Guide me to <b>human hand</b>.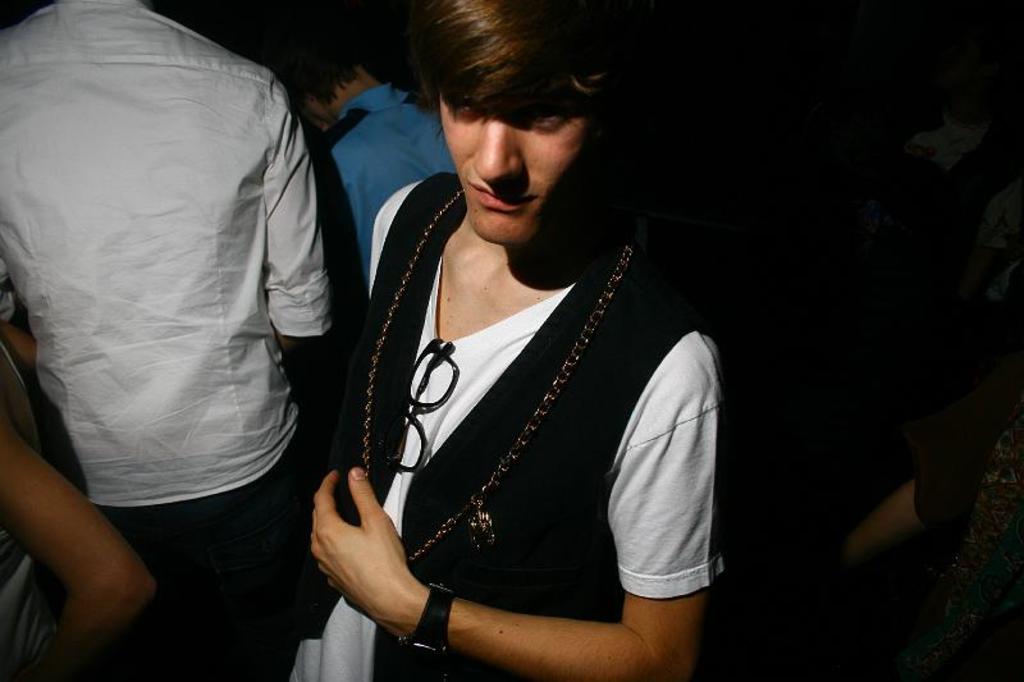
Guidance: crop(291, 472, 438, 631).
